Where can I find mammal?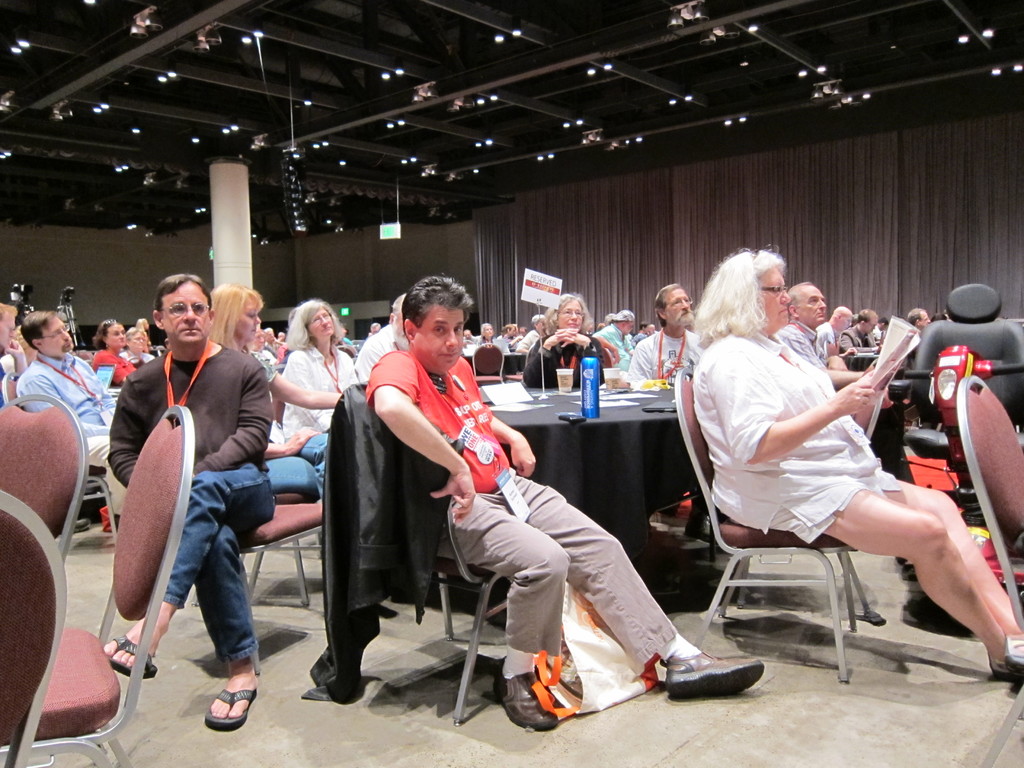
You can find it at region(634, 319, 647, 345).
